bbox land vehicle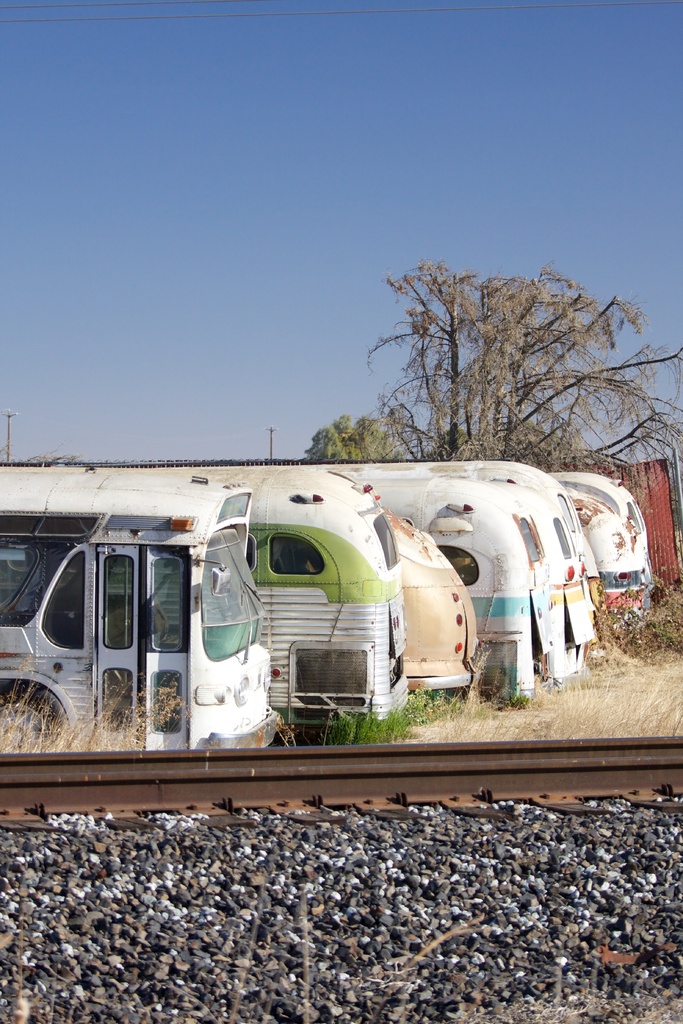
353:477:553:703
